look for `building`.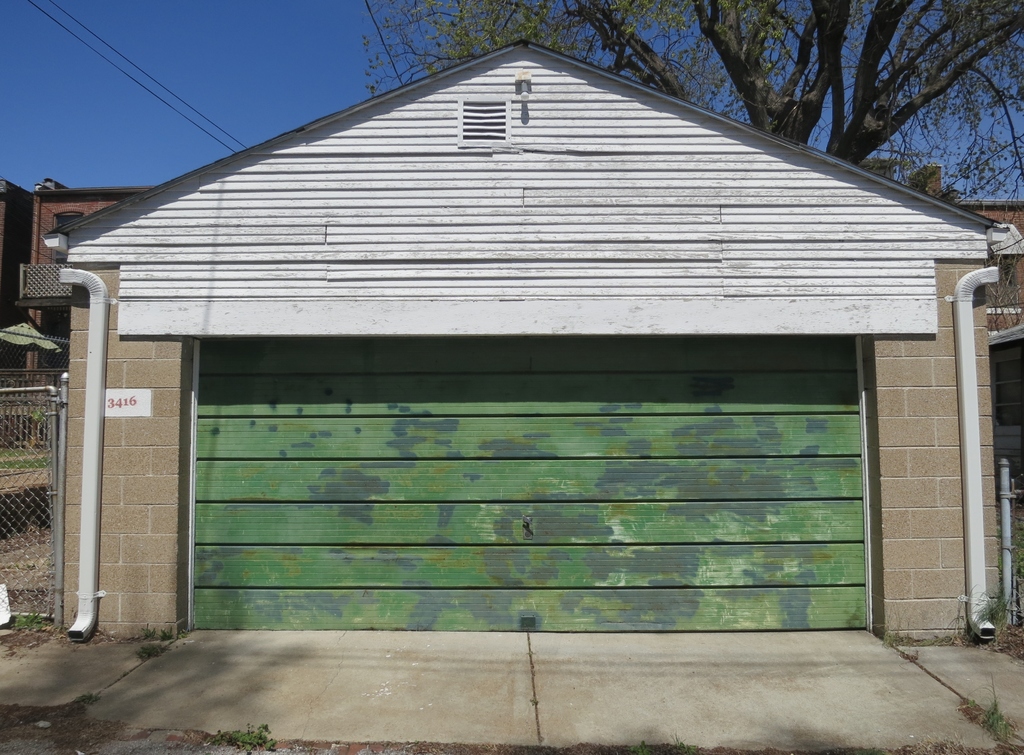
Found: select_region(38, 36, 1000, 644).
